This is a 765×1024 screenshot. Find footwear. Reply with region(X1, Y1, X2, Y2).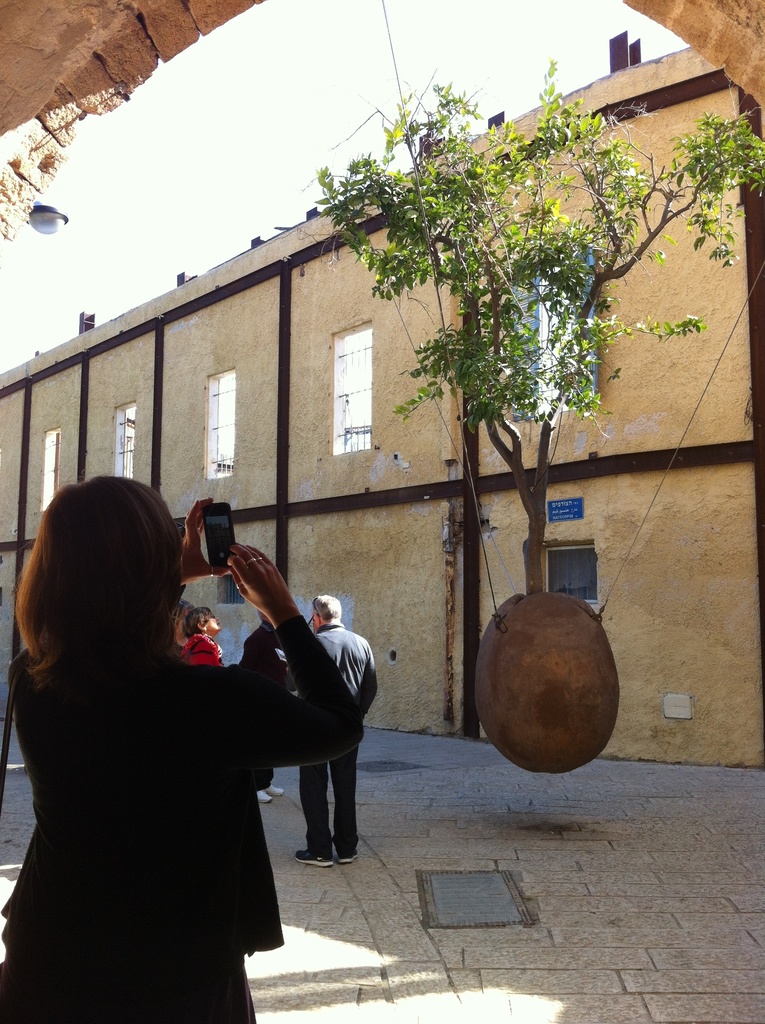
region(271, 784, 291, 802).
